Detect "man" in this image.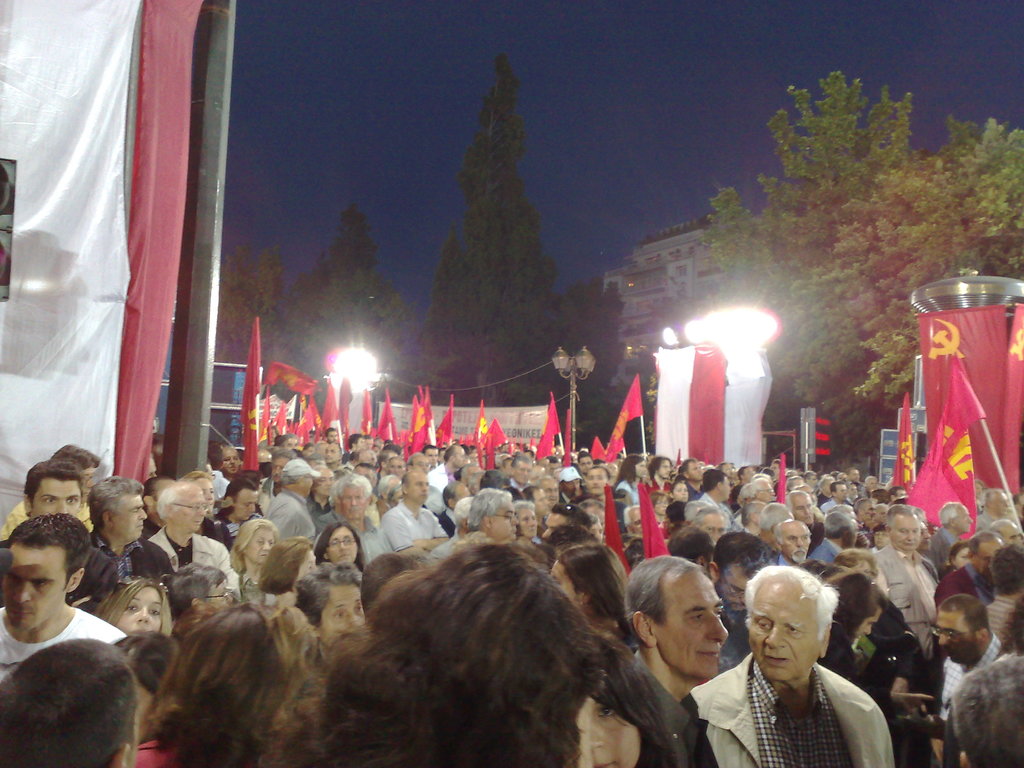
Detection: bbox(541, 477, 564, 512).
